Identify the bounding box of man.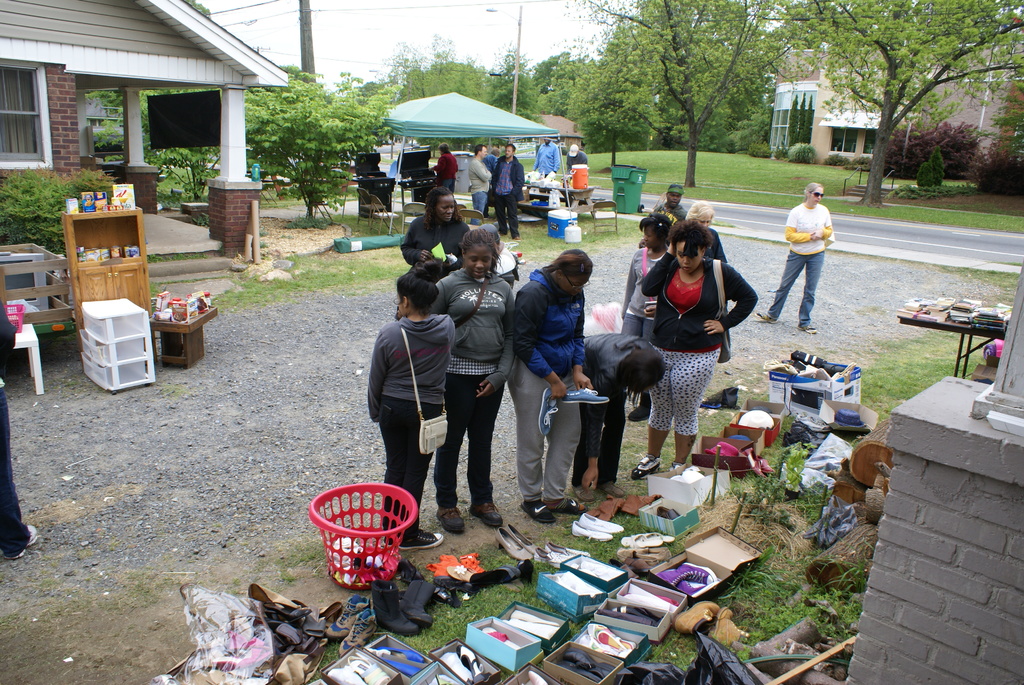
Rect(0, 304, 38, 560).
